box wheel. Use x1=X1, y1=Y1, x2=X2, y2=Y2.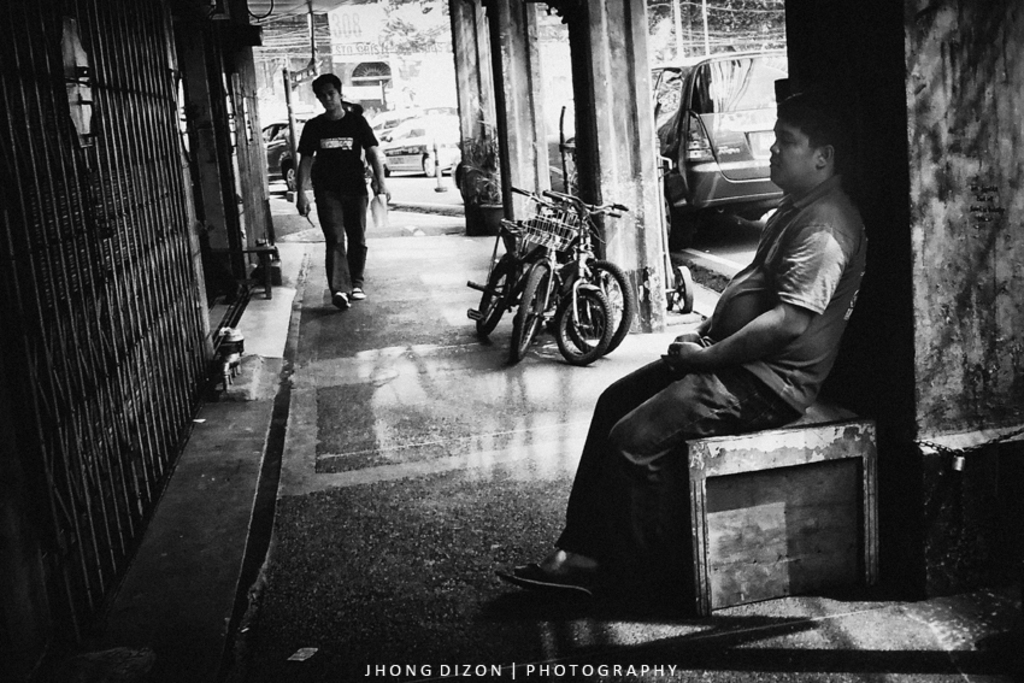
x1=555, y1=289, x2=612, y2=364.
